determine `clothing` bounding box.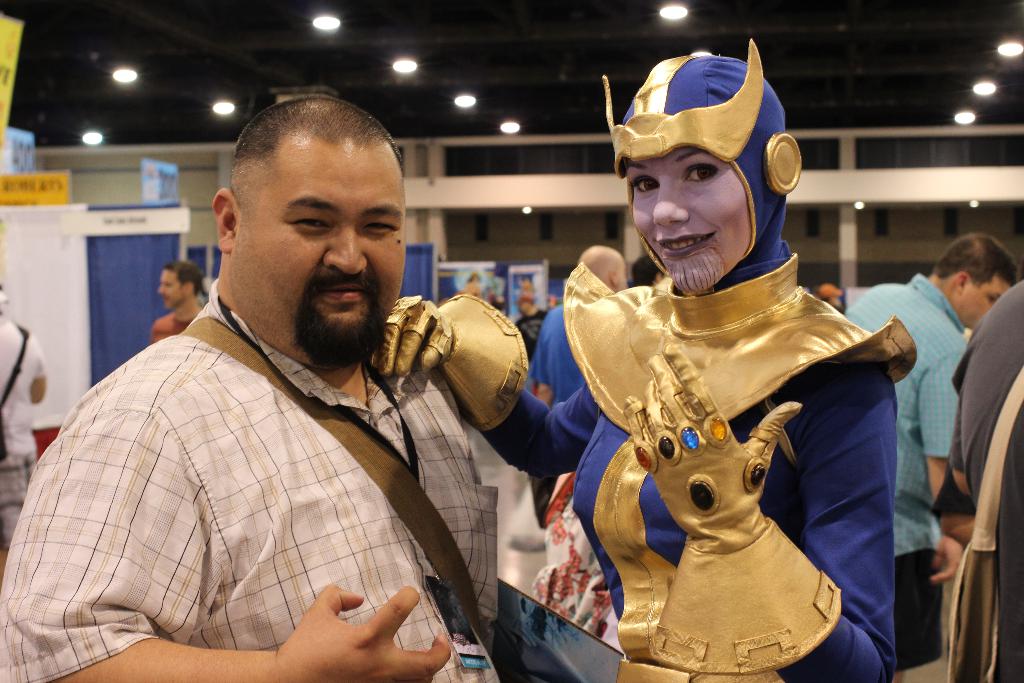
Determined: bbox(28, 271, 522, 668).
